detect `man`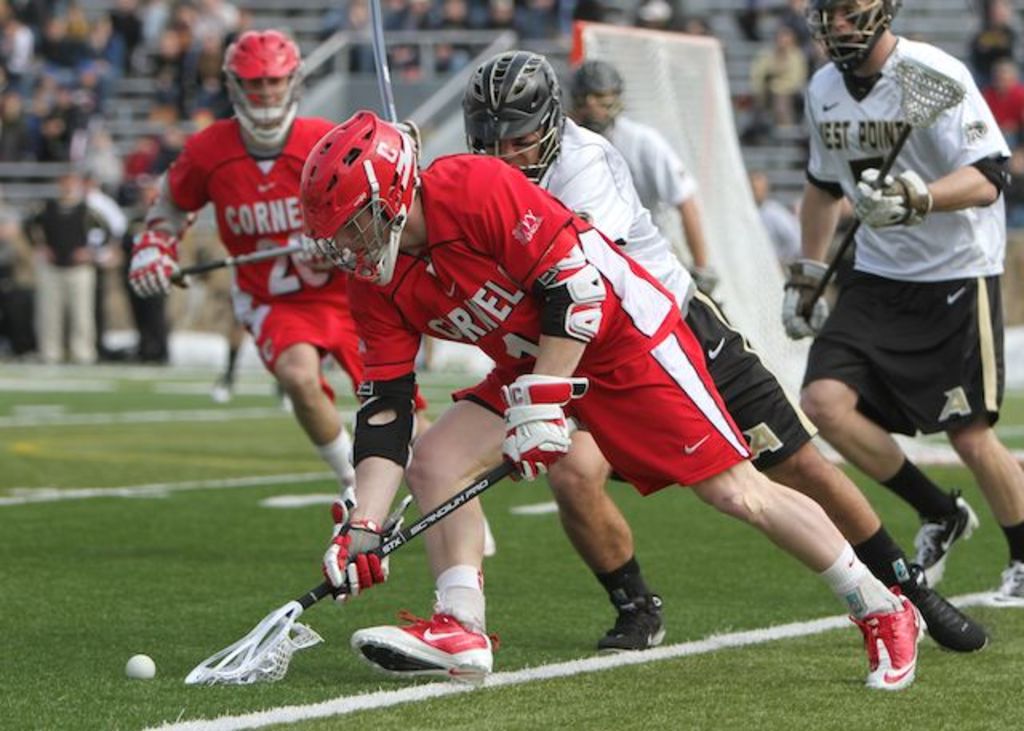
{"x1": 294, "y1": 110, "x2": 928, "y2": 688}
